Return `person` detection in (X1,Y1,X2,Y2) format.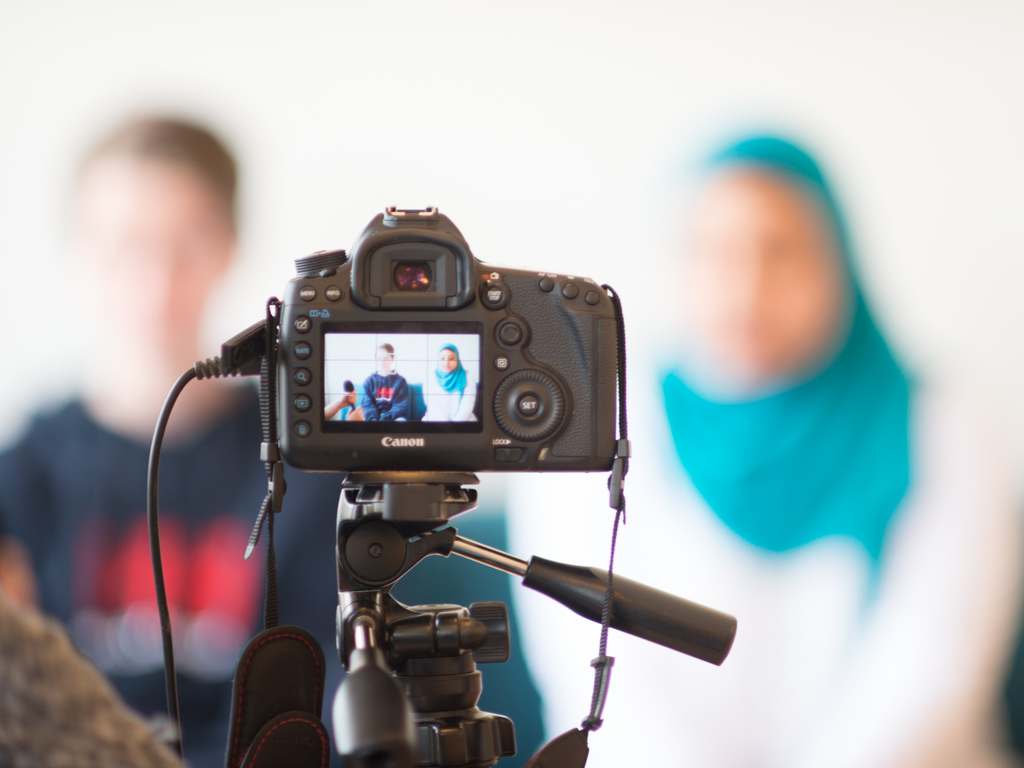
(494,134,1023,767).
